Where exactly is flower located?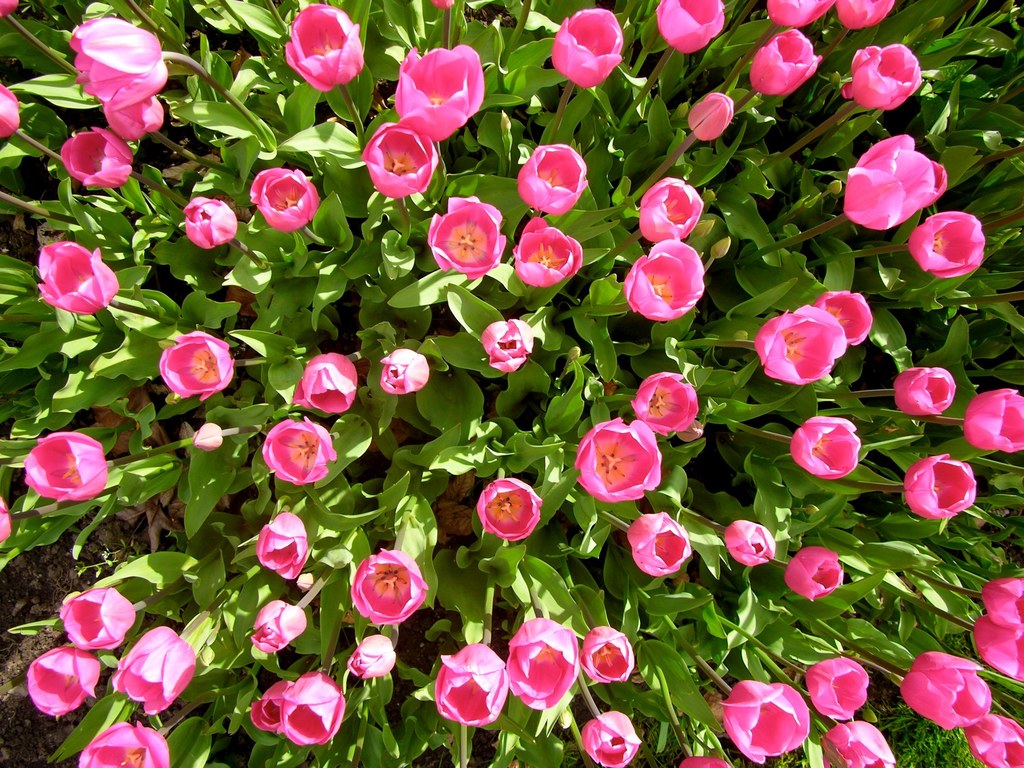
Its bounding box is (left=973, top=717, right=1023, bottom=767).
